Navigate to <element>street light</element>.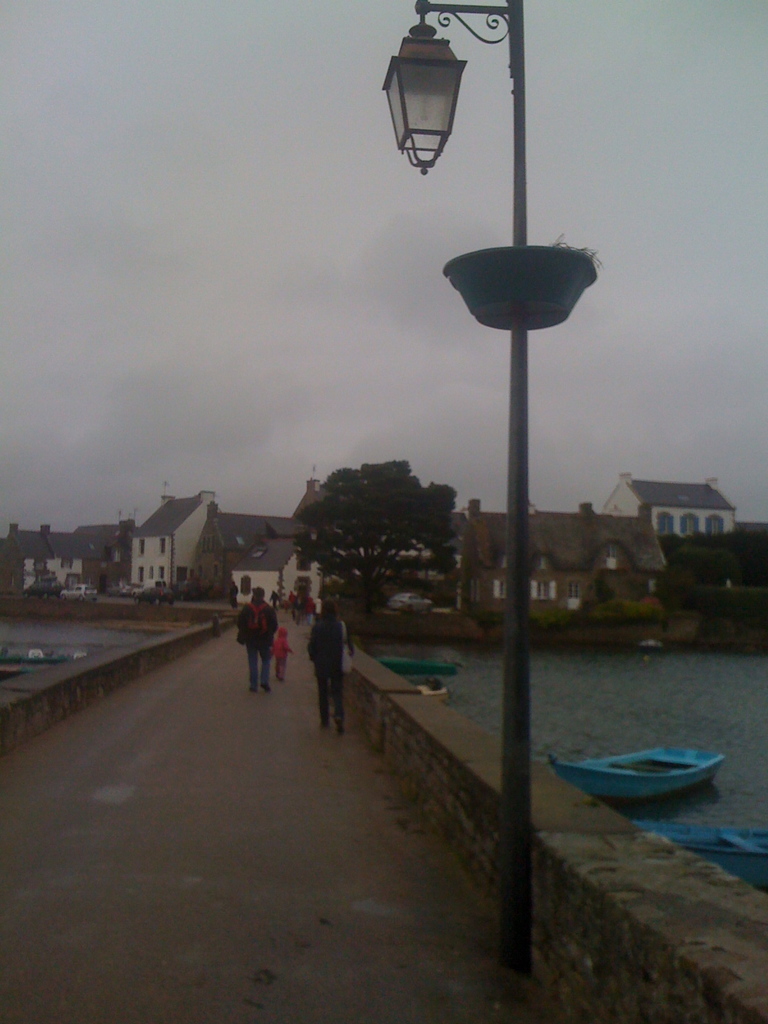
Navigation target: (376, 6, 524, 960).
